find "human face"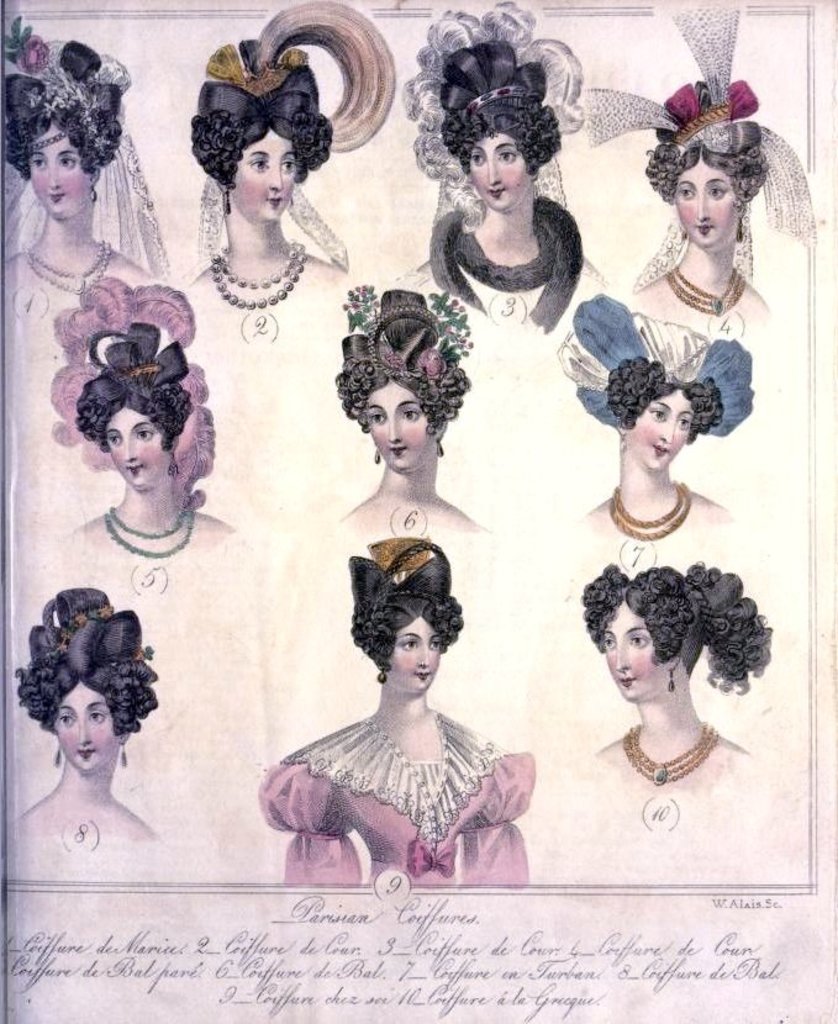
{"x1": 599, "y1": 603, "x2": 670, "y2": 702}
